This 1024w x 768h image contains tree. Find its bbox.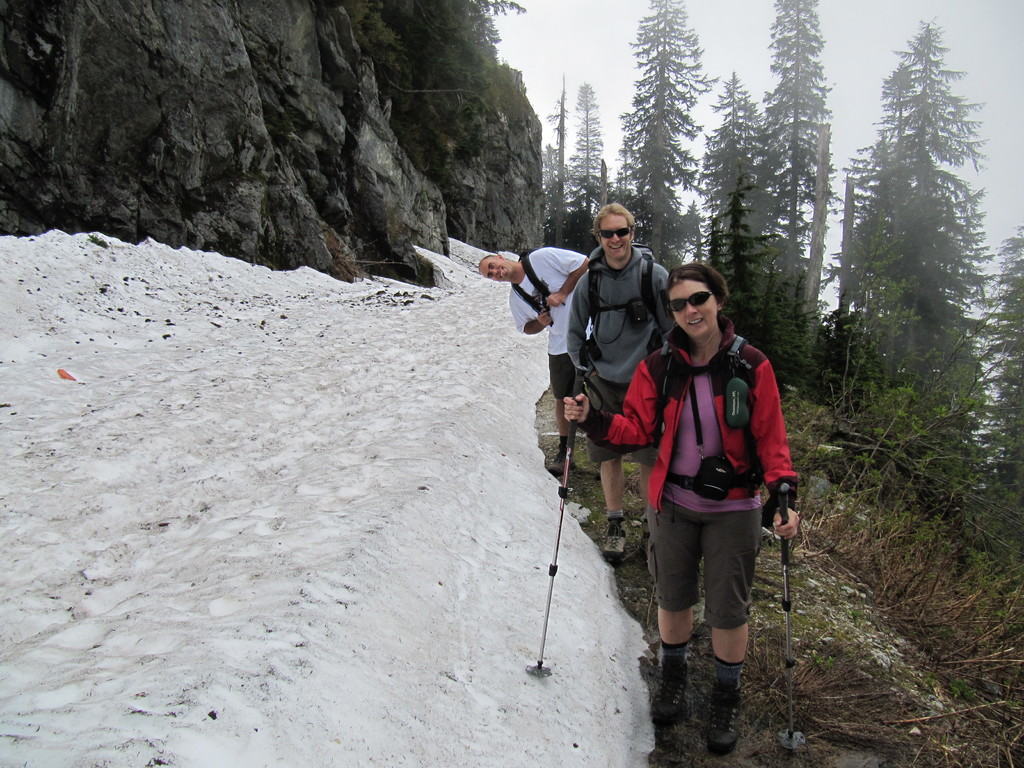
(left=830, top=28, right=998, bottom=546).
